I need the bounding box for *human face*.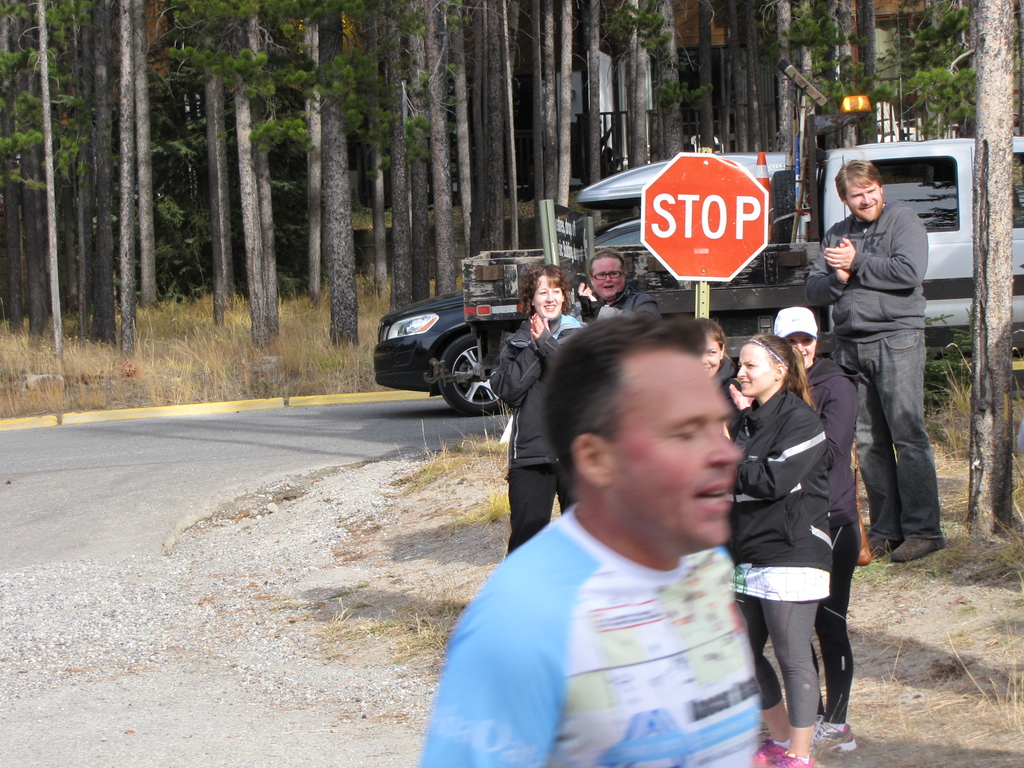
Here it is: region(530, 274, 562, 320).
